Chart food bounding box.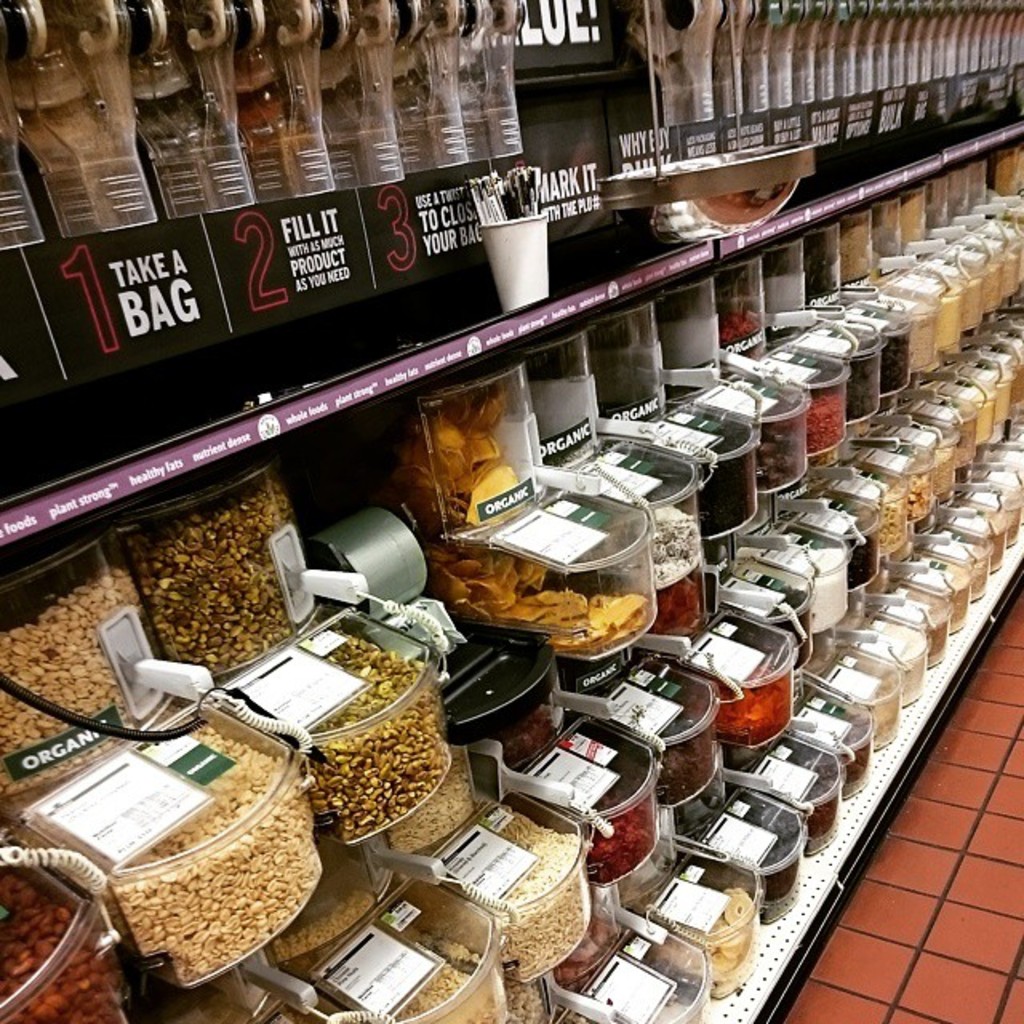
Charted: [522, 568, 659, 653].
